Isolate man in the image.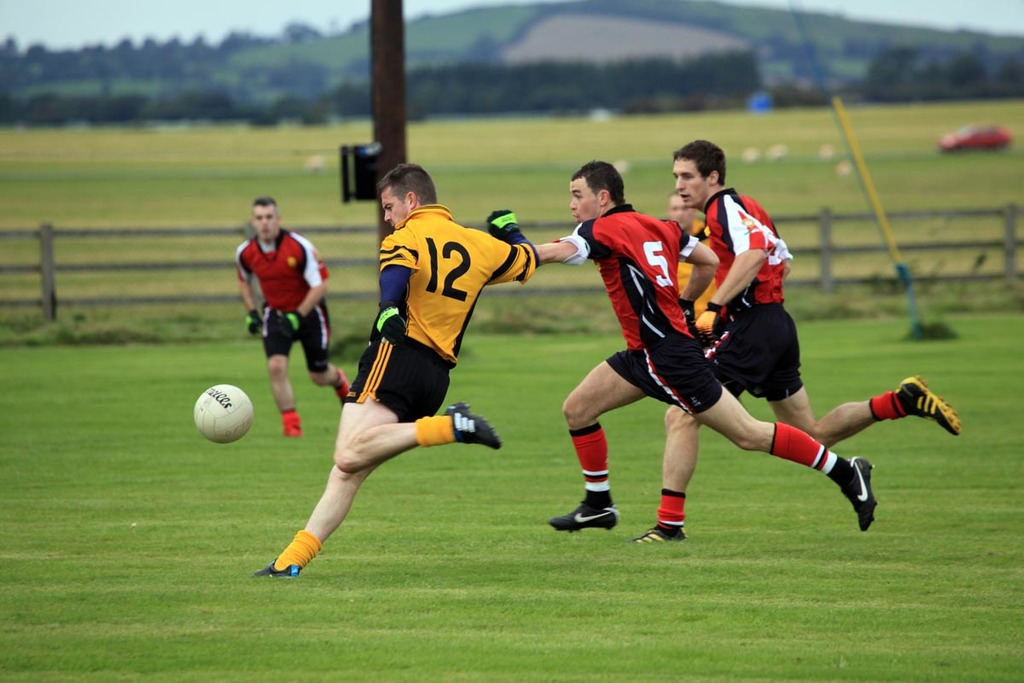
Isolated region: rect(660, 196, 711, 323).
